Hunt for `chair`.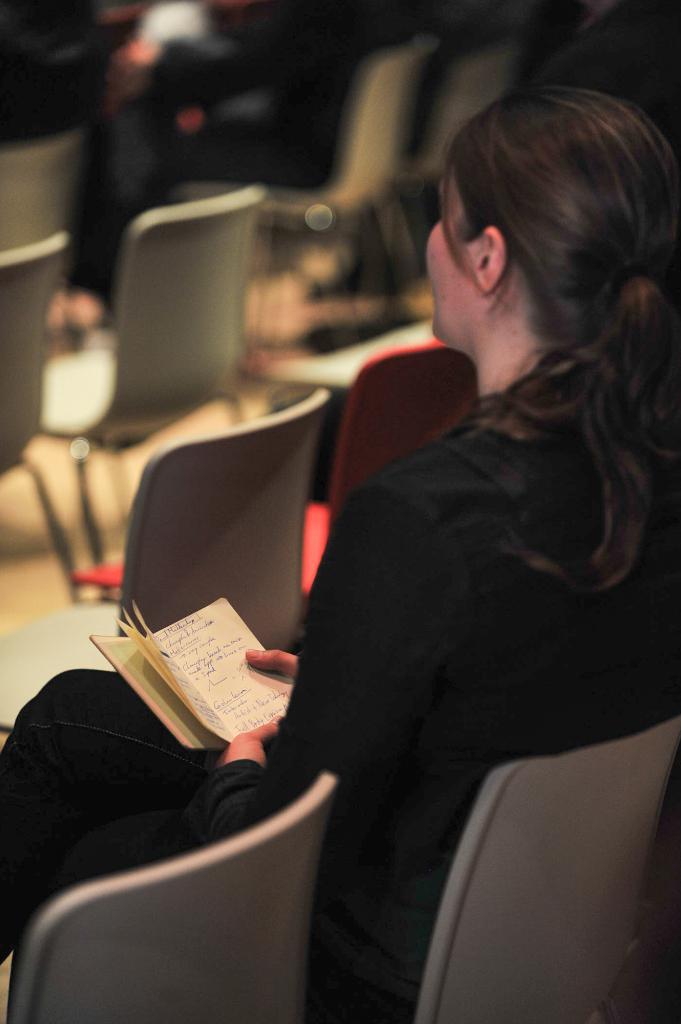
Hunted down at l=212, t=35, r=435, b=316.
